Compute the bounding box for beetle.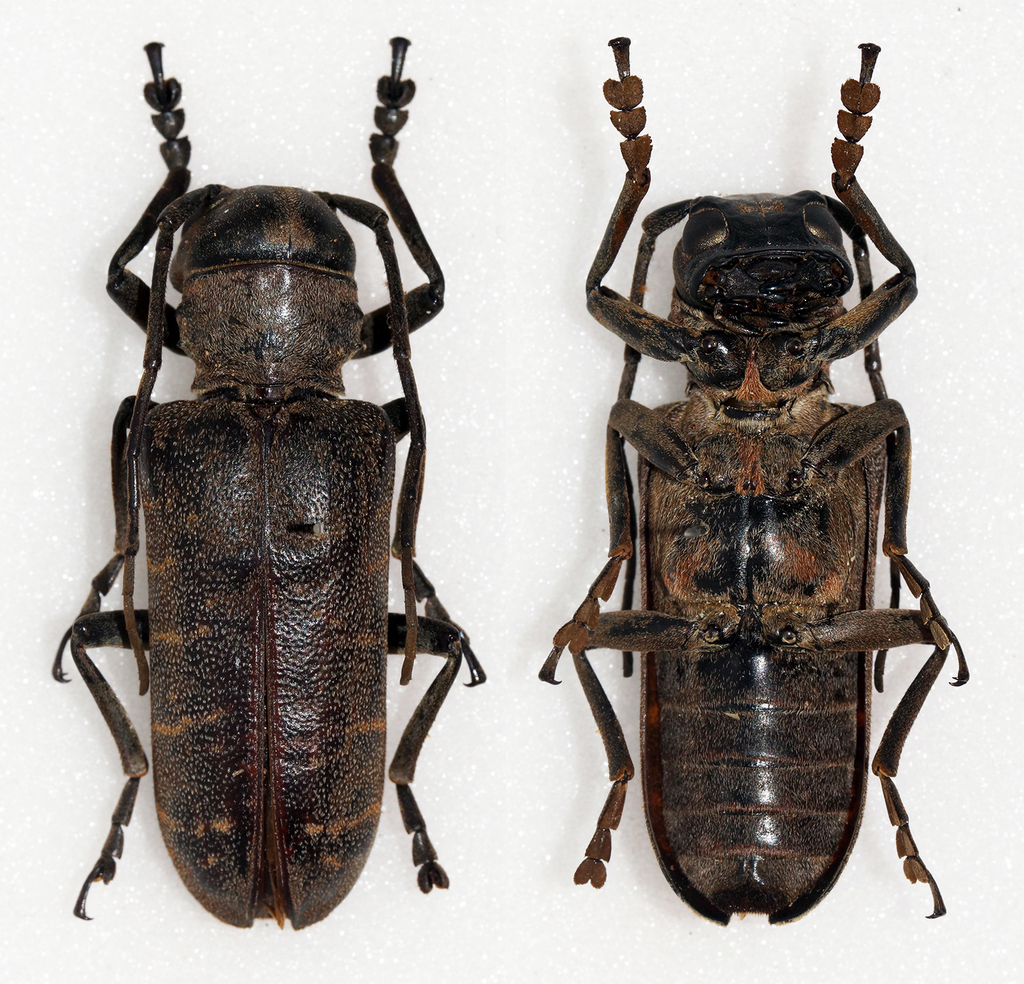
(42, 139, 484, 953).
